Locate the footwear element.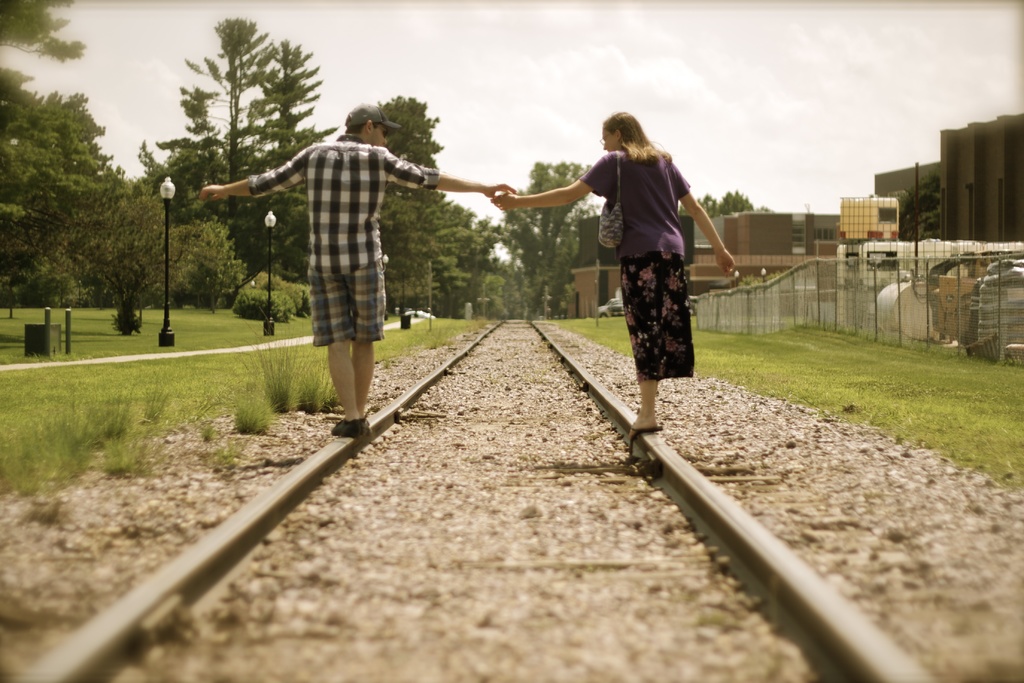
Element bbox: select_region(333, 421, 358, 438).
